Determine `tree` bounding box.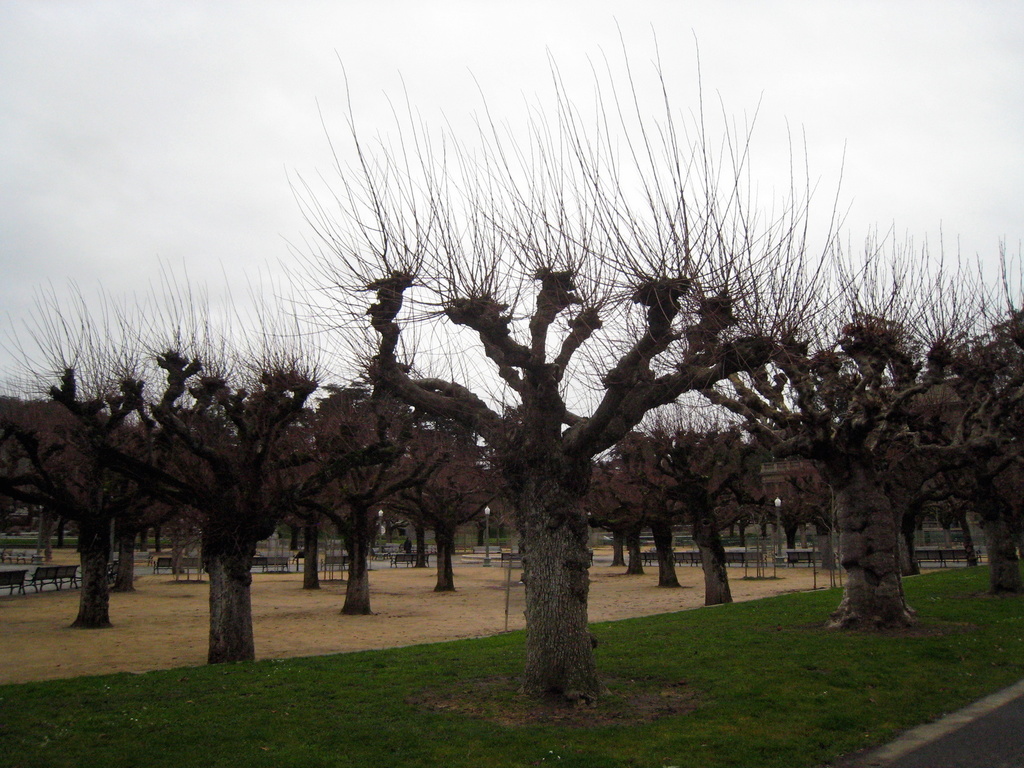
Determined: l=312, t=319, r=449, b=622.
